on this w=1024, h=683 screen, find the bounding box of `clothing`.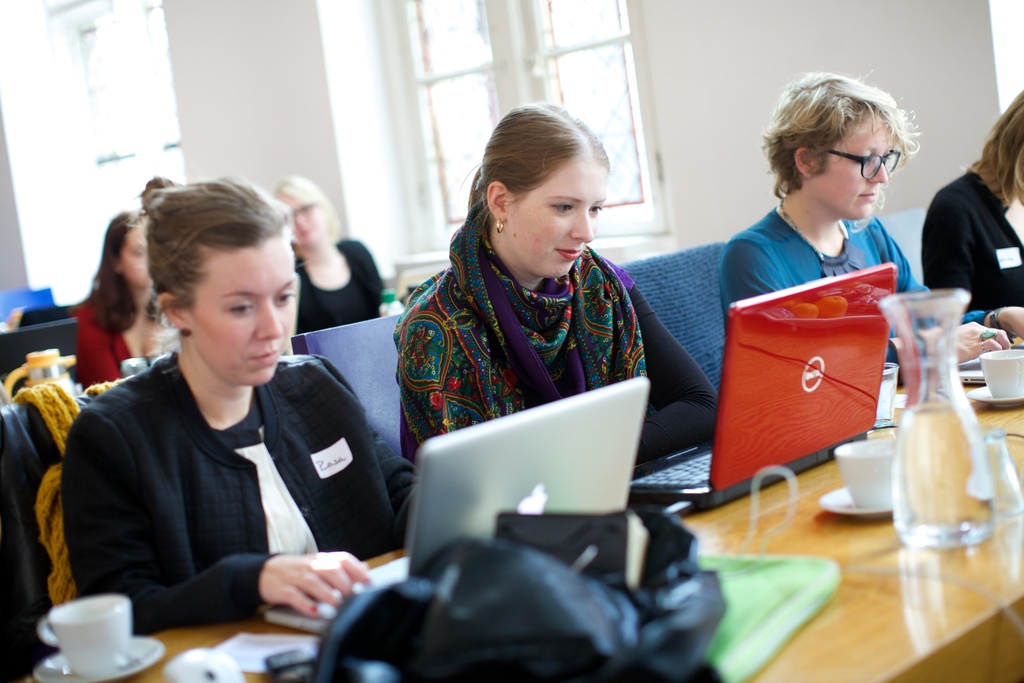
Bounding box: crop(919, 169, 1023, 315).
